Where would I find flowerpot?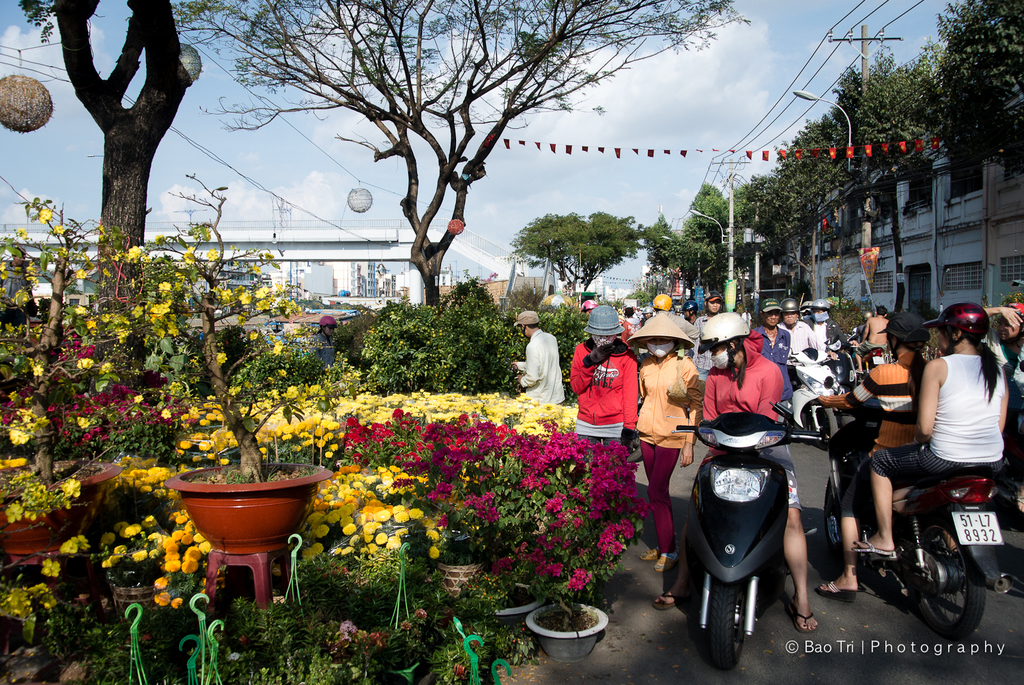
At box(165, 458, 337, 554).
